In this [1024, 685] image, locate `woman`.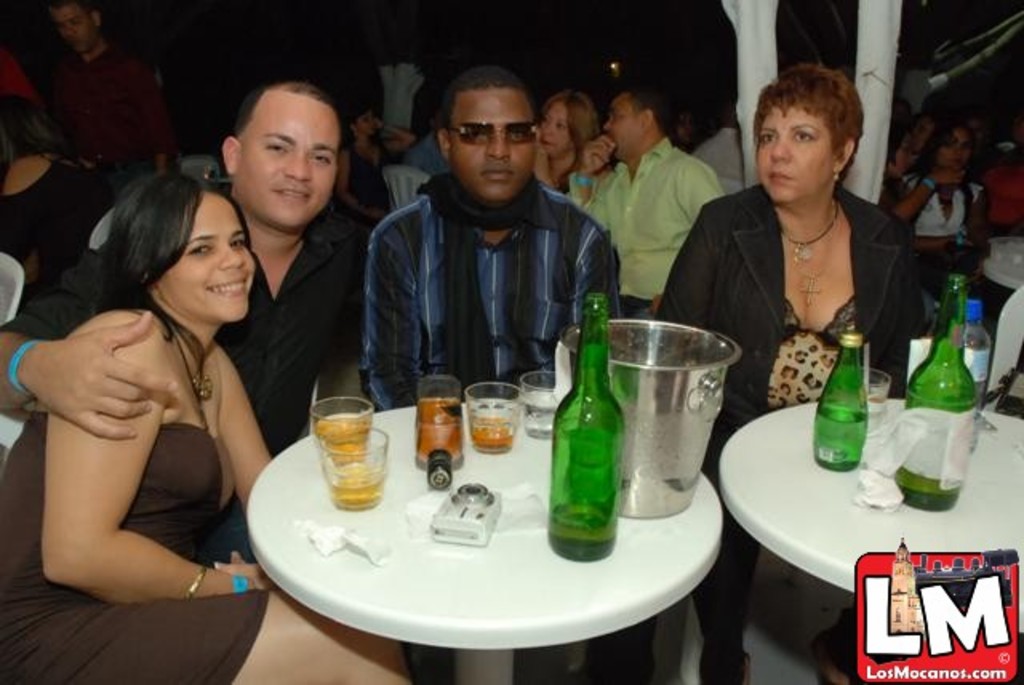
Bounding box: (531, 91, 605, 190).
